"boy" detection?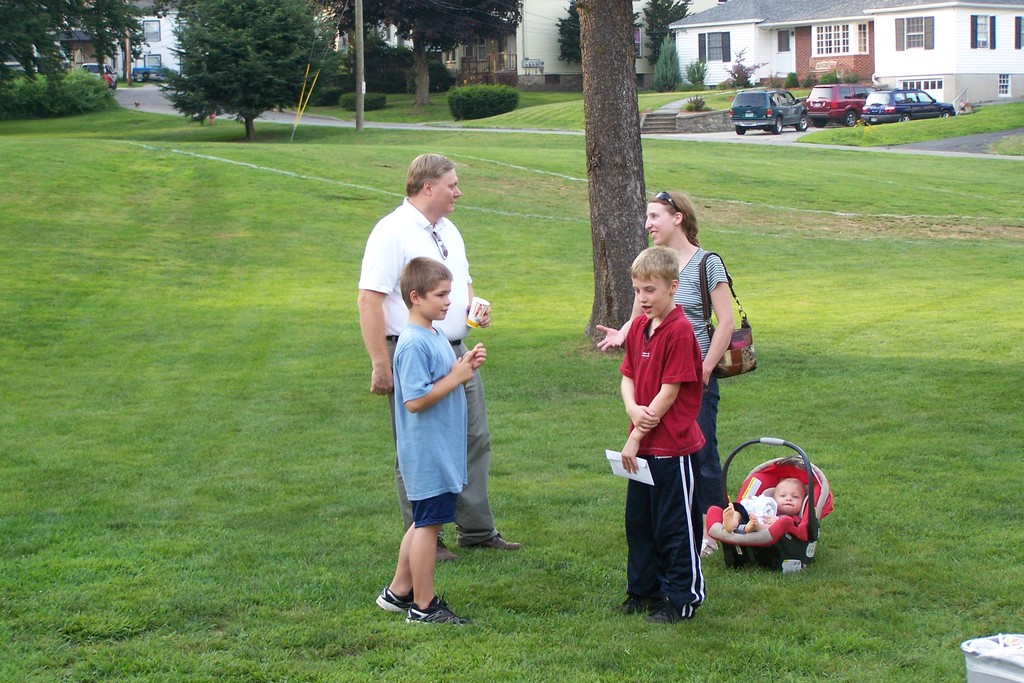
<box>718,461,805,536</box>
